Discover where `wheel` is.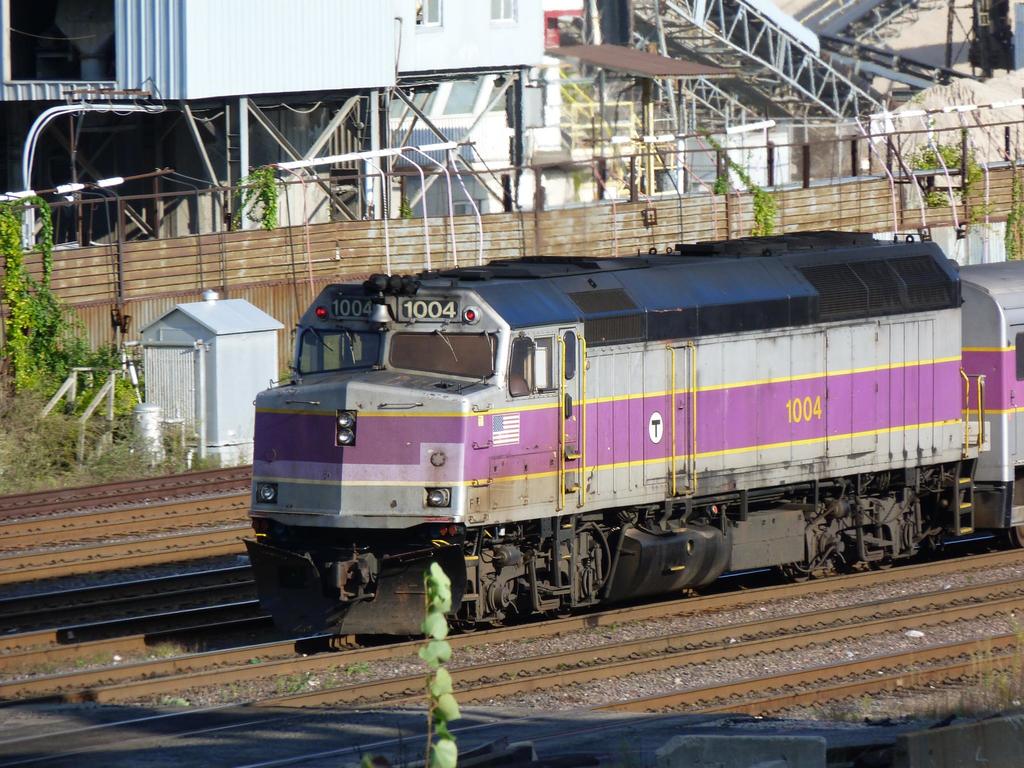
Discovered at region(449, 612, 481, 634).
